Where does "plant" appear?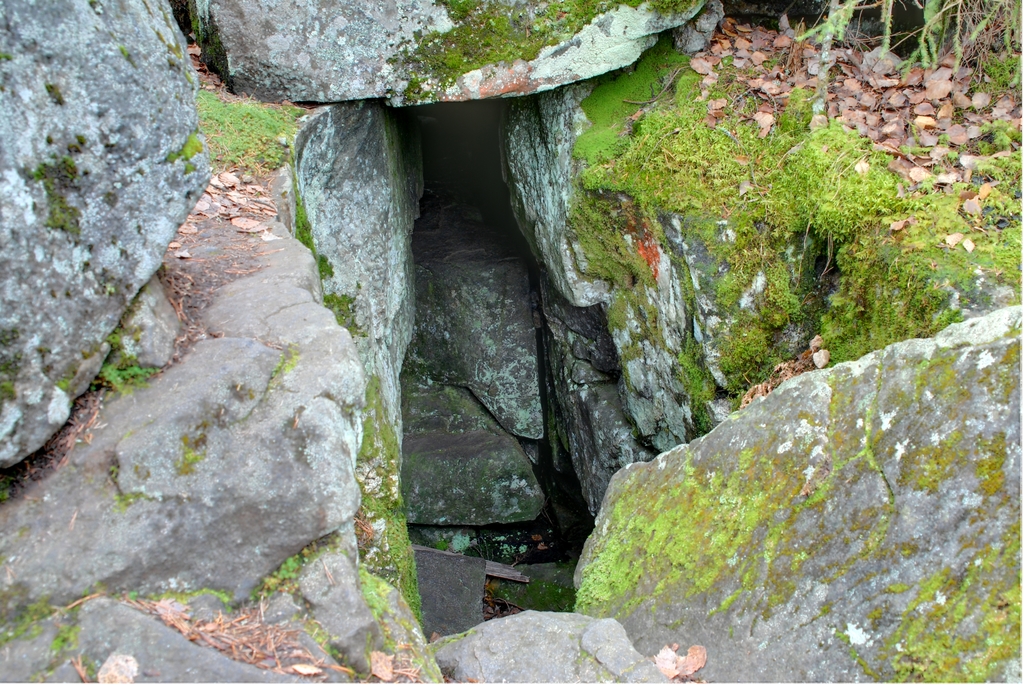
Appears at region(0, 329, 22, 406).
